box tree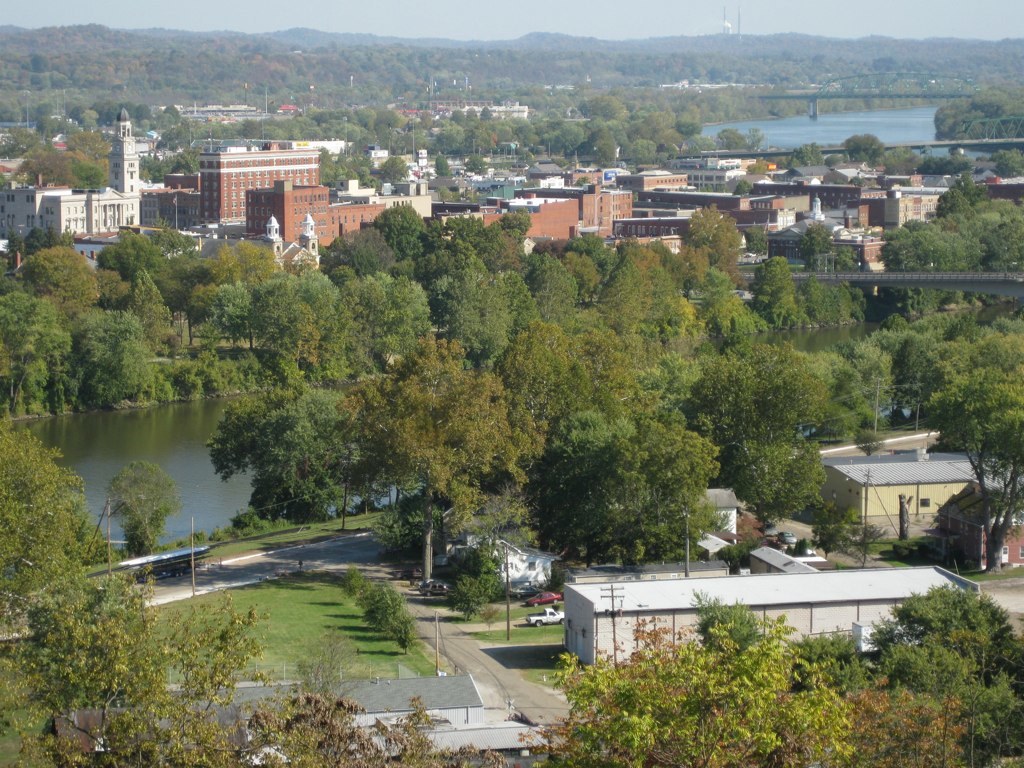
841:340:918:453
